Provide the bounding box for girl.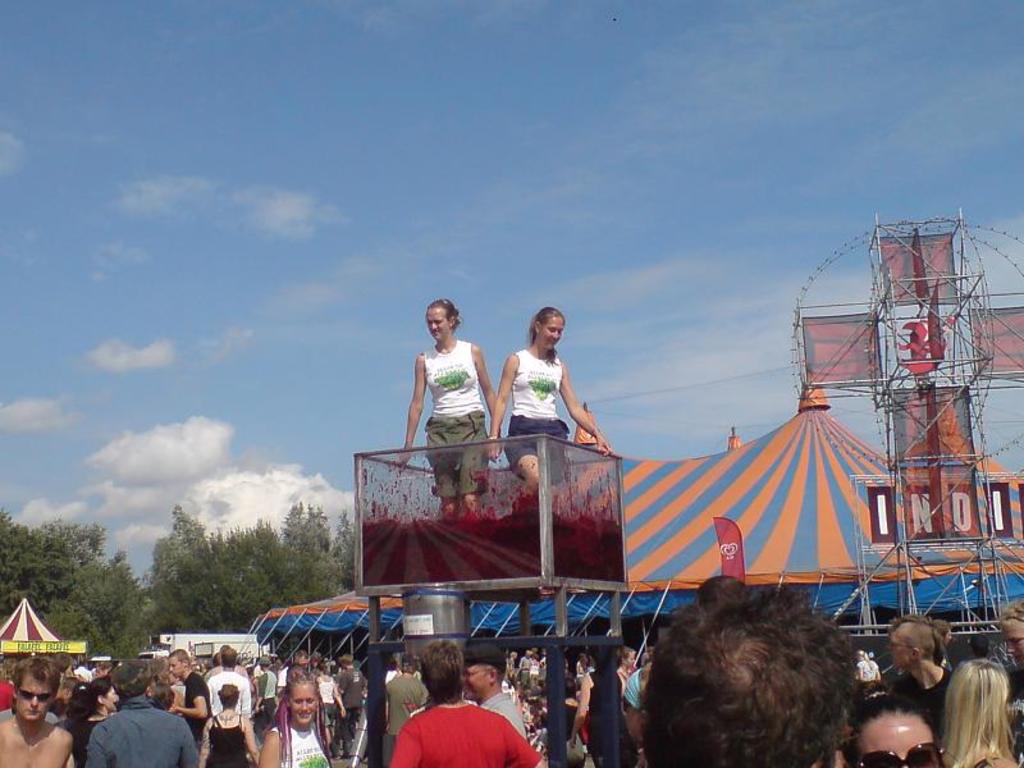
l=393, t=298, r=499, b=520.
